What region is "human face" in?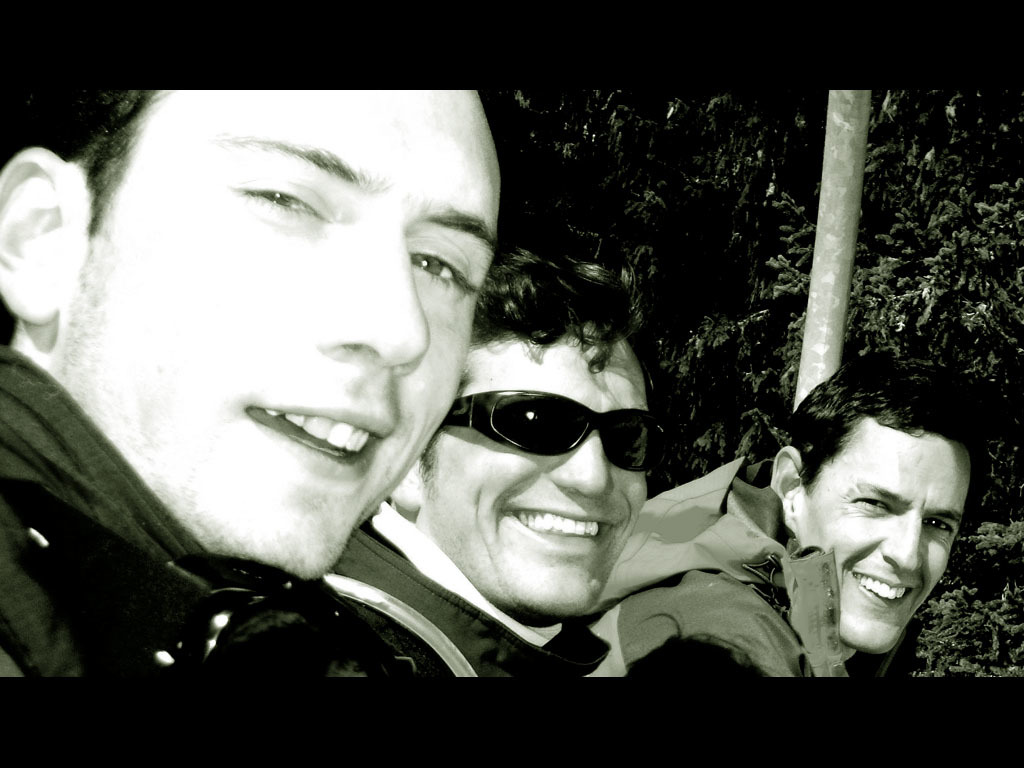
(left=427, top=338, right=647, bottom=620).
